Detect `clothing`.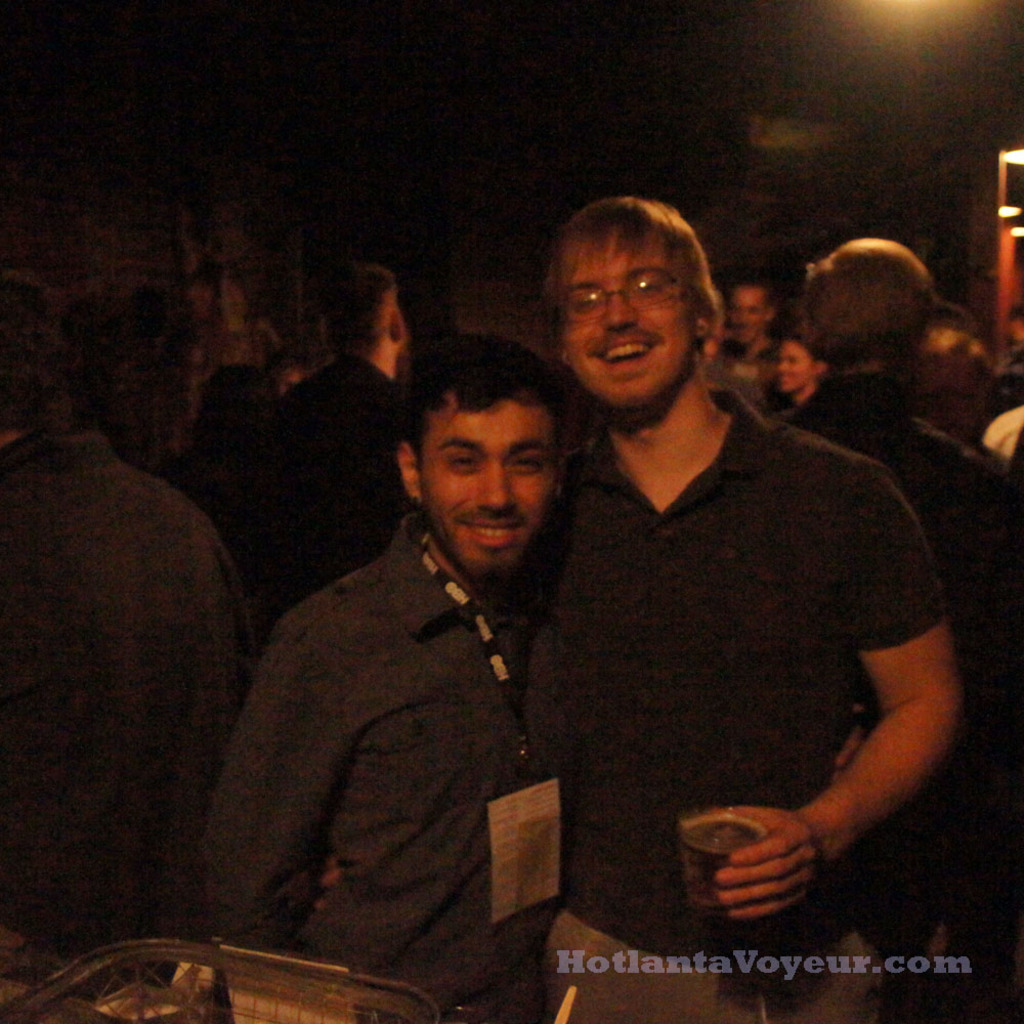
Detected at left=205, top=503, right=558, bottom=1022.
